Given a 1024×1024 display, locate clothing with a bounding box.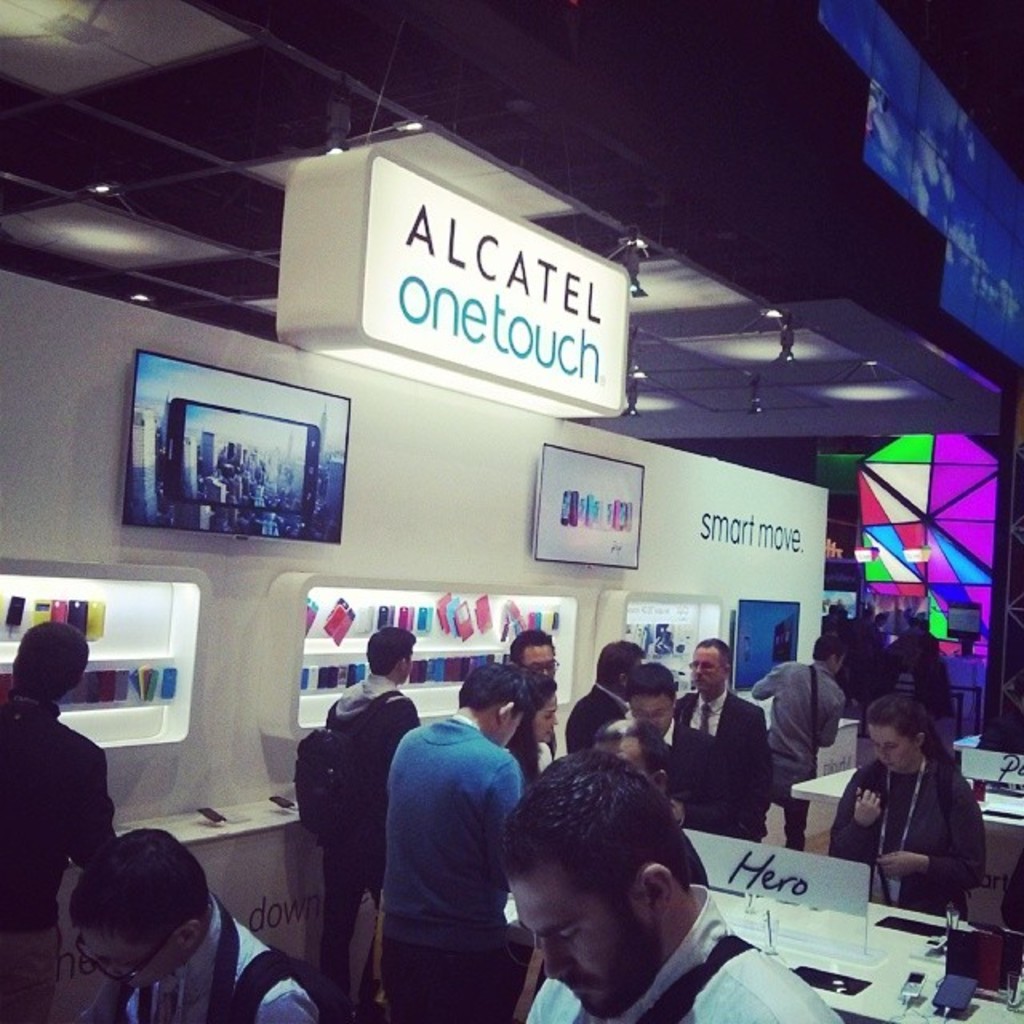
Located: (914,651,958,739).
